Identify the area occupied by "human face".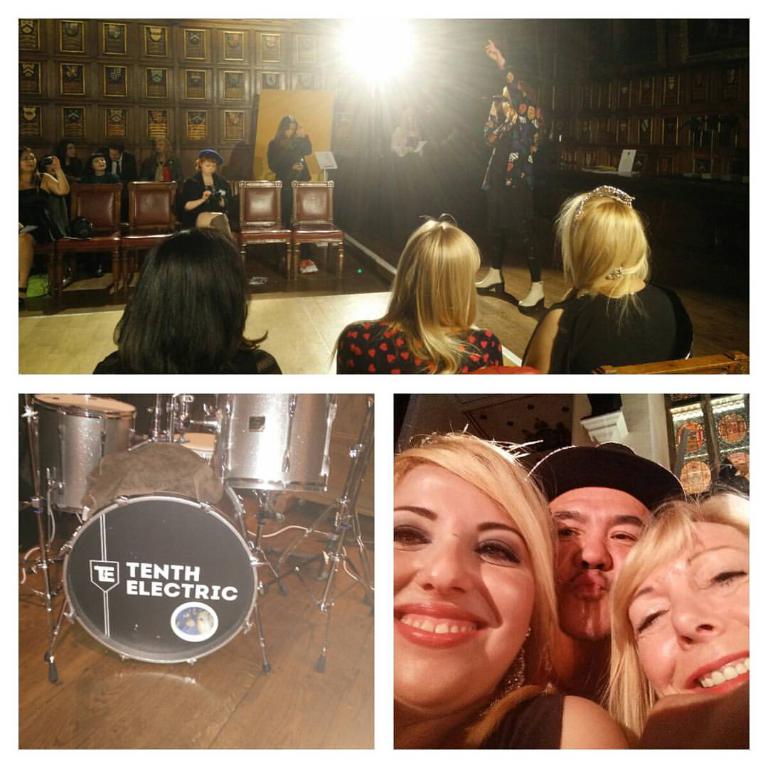
Area: {"left": 69, "top": 146, "right": 78, "bottom": 159}.
